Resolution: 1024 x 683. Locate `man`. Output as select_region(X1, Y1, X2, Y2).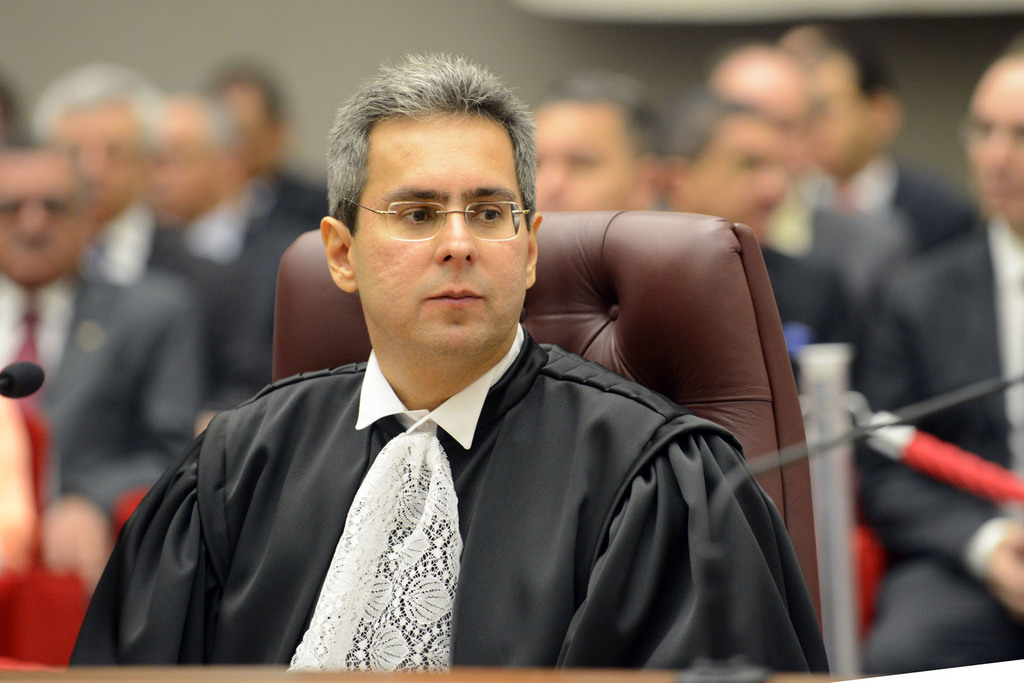
select_region(0, 135, 207, 589).
